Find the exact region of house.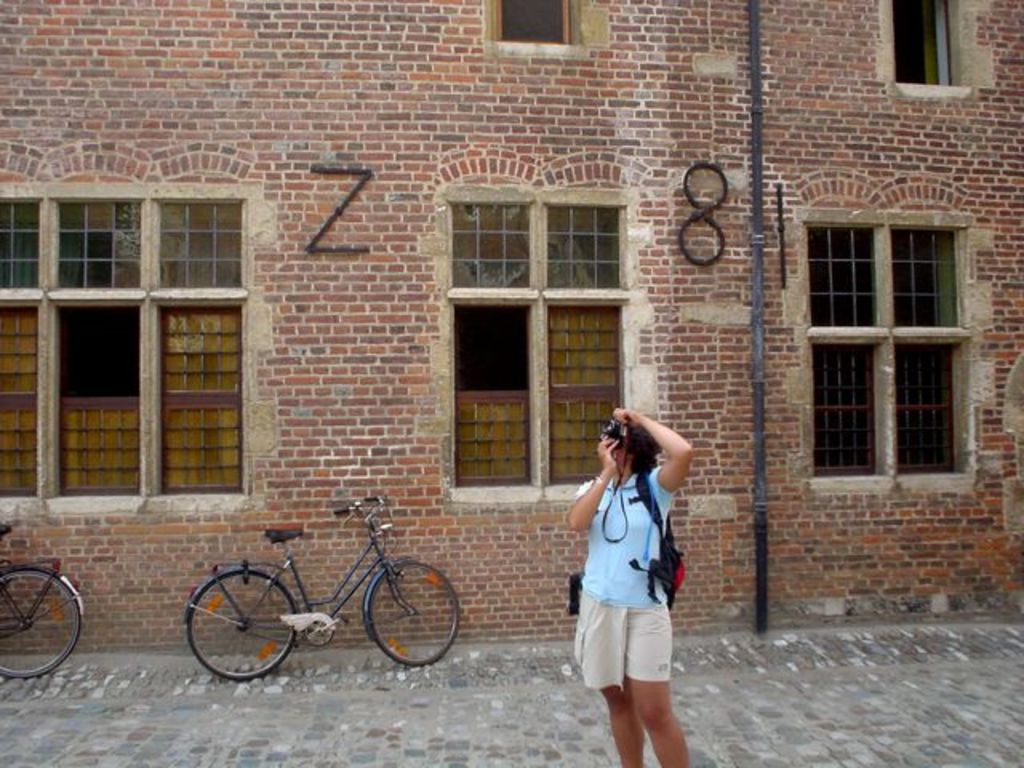
Exact region: Rect(0, 0, 1022, 638).
